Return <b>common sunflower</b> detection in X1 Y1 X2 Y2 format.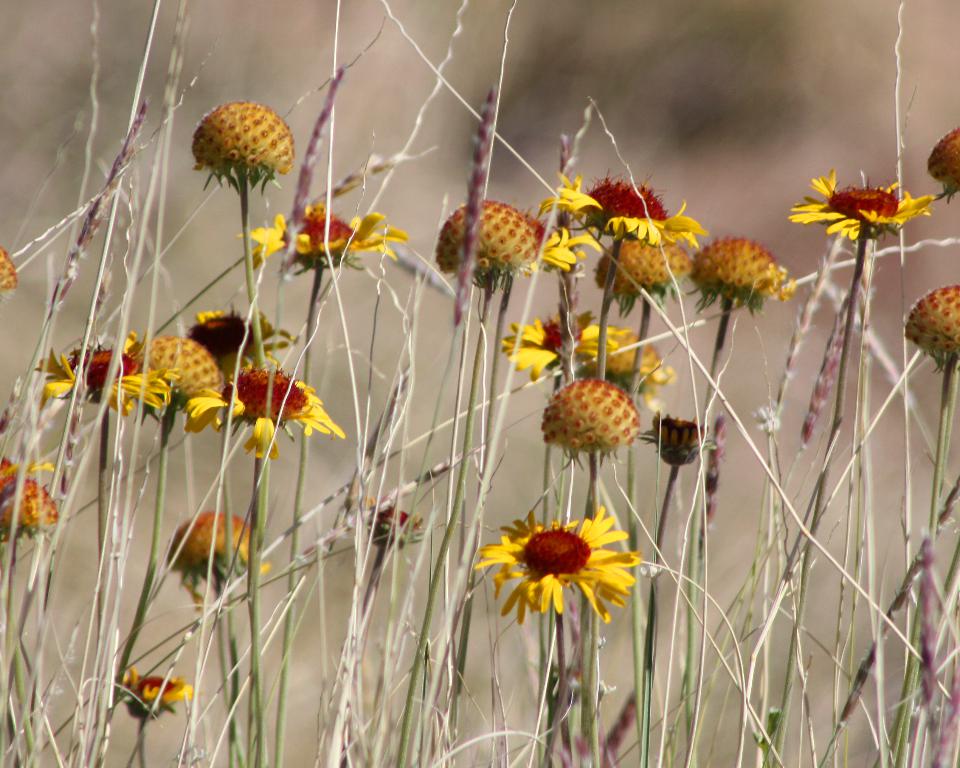
104 669 197 714.
